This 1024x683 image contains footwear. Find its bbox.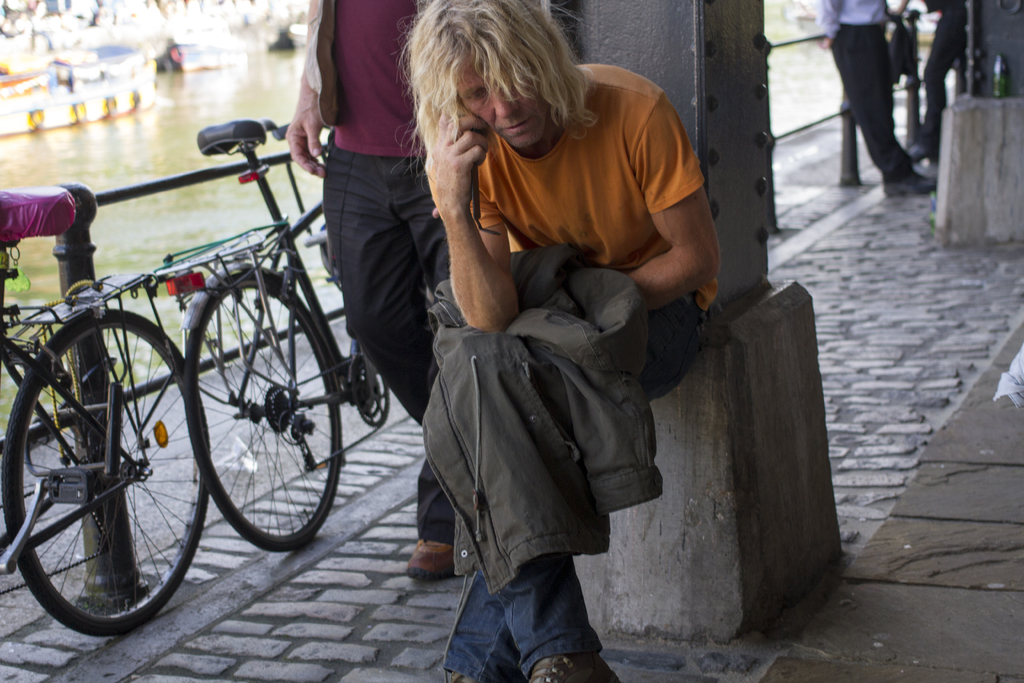
select_region(888, 173, 934, 199).
